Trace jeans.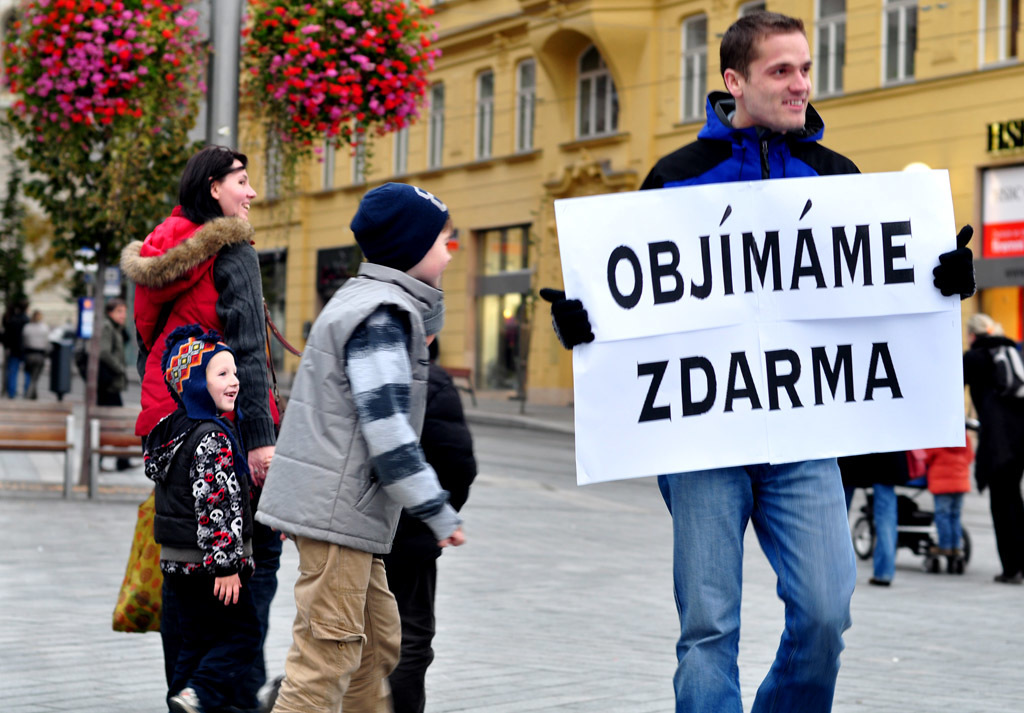
Traced to select_region(926, 491, 961, 556).
